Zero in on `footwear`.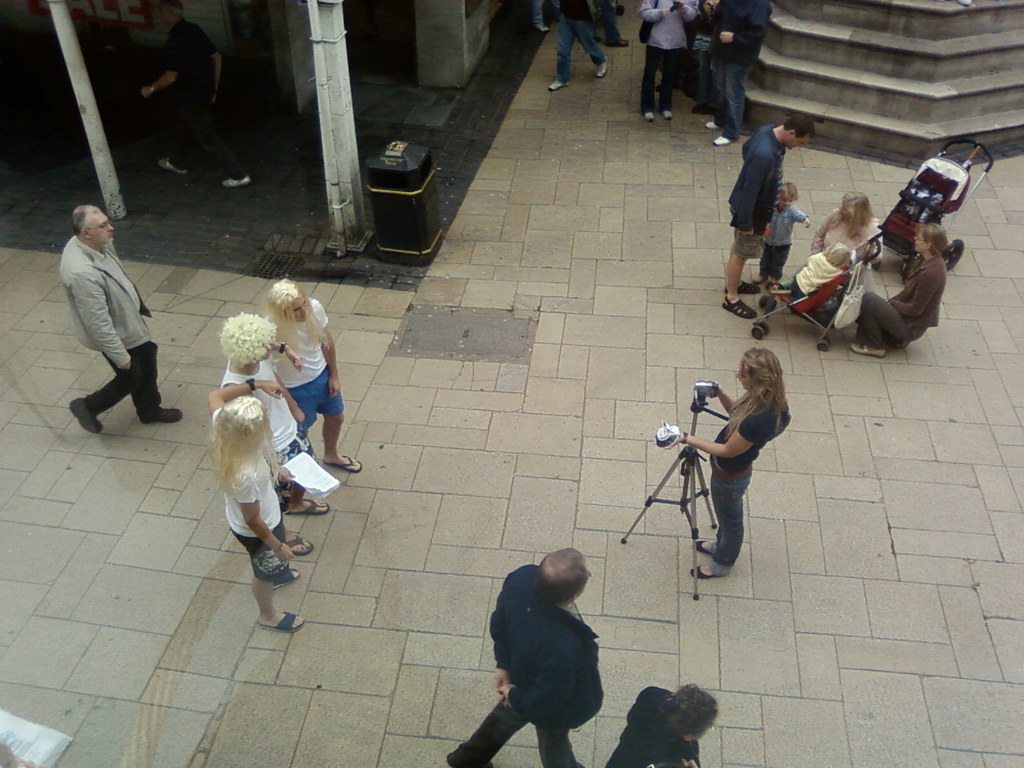
Zeroed in: box(140, 404, 184, 423).
